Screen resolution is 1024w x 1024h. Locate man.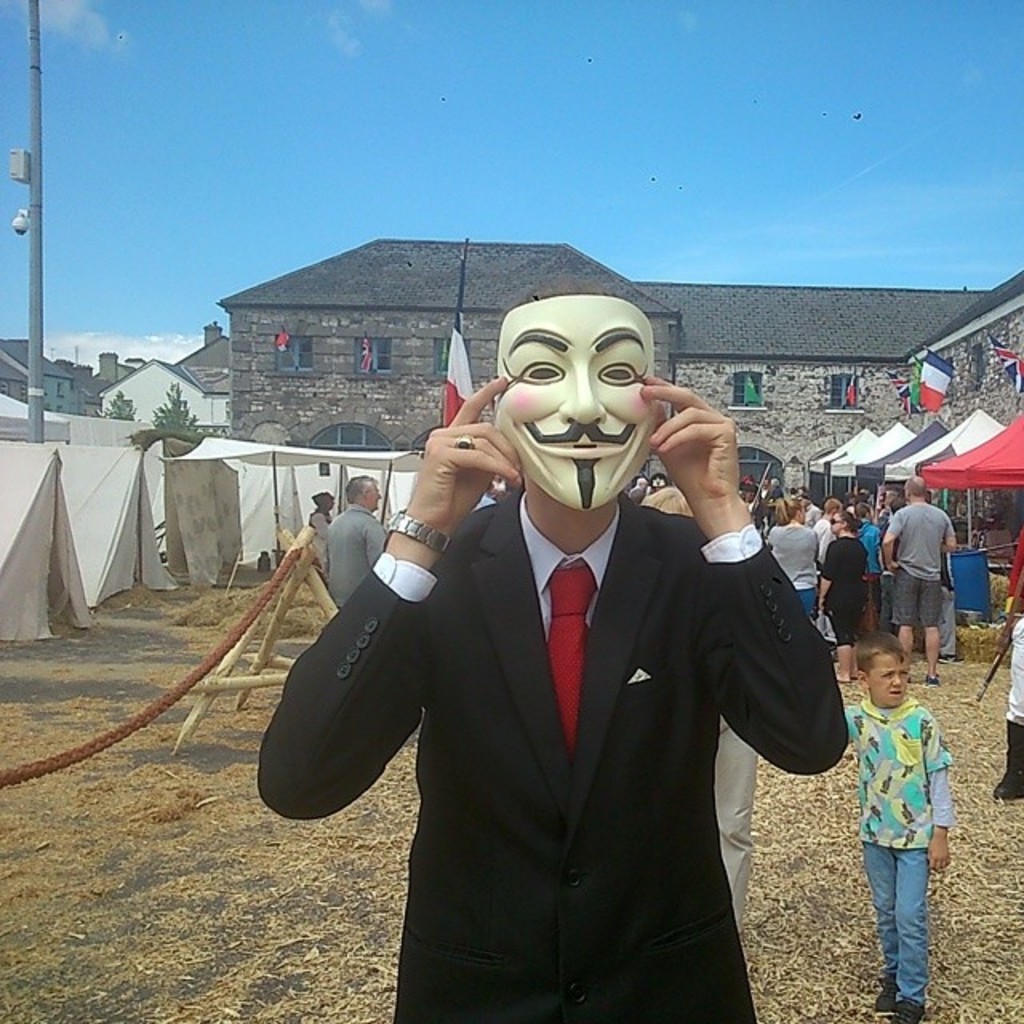
(x1=325, y1=472, x2=384, y2=603).
